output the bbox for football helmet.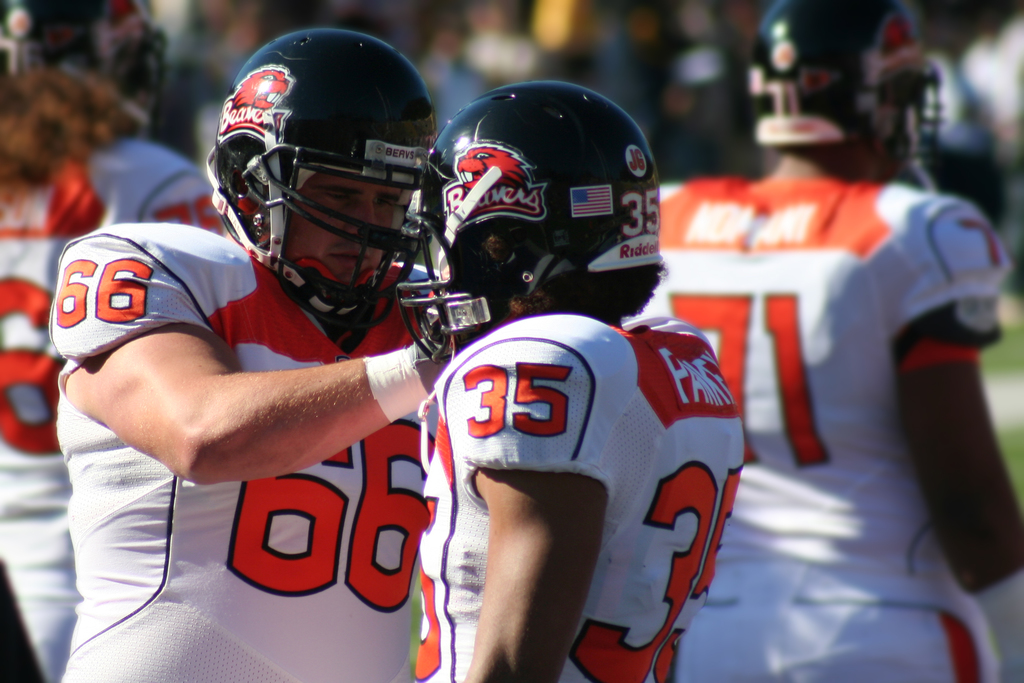
bbox=(395, 79, 666, 374).
